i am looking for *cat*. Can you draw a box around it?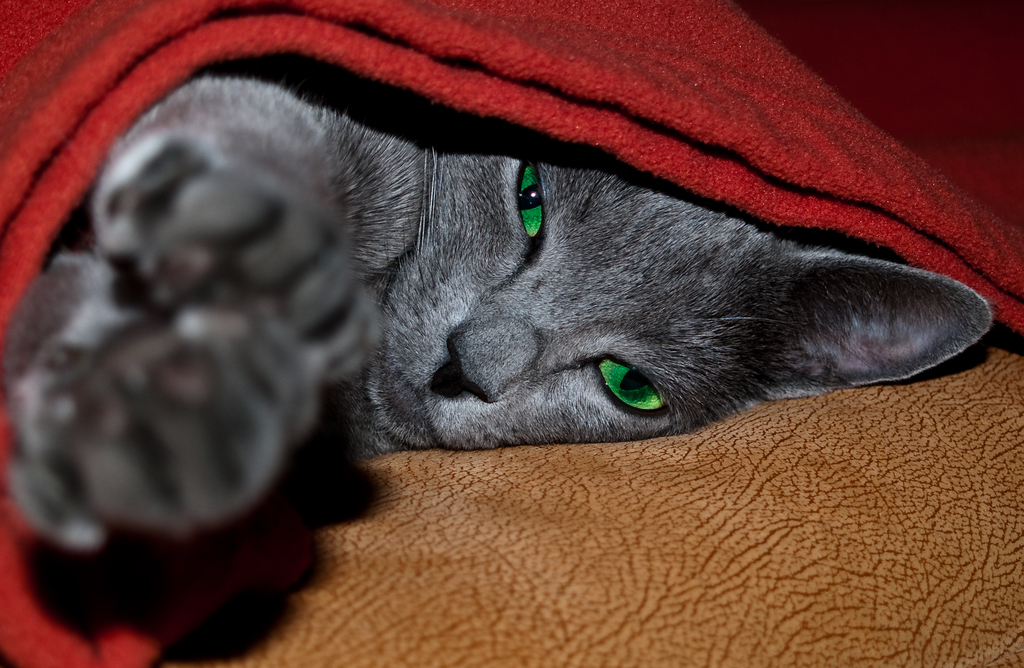
Sure, the bounding box is [0, 51, 991, 564].
